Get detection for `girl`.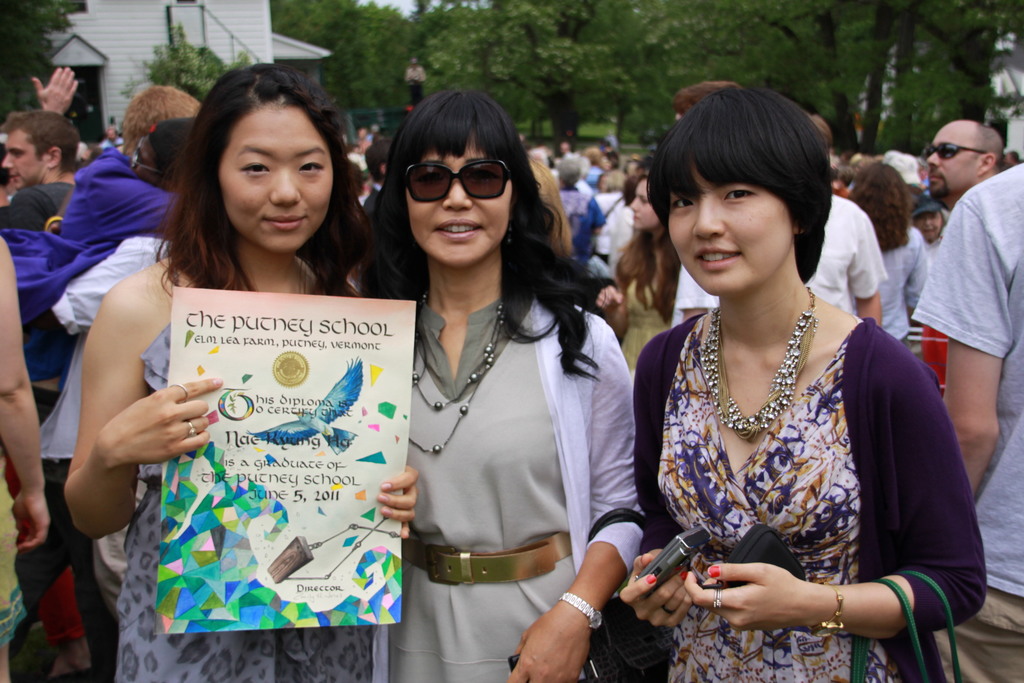
Detection: bbox(618, 74, 990, 682).
